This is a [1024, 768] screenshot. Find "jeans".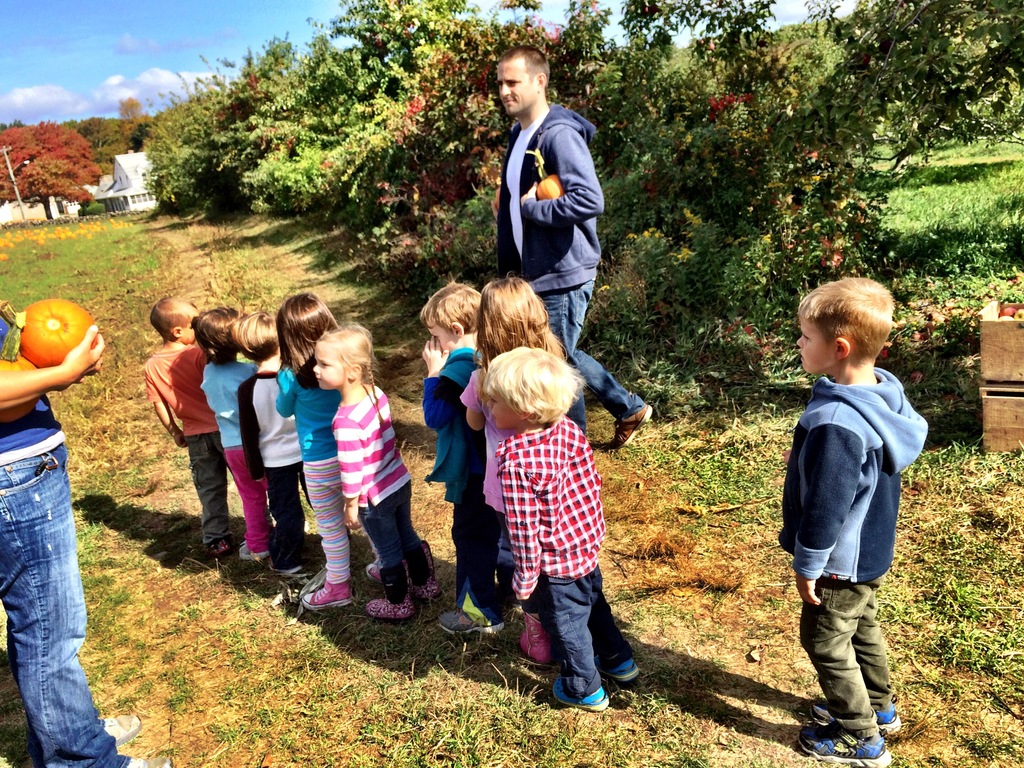
Bounding box: [x1=803, y1=582, x2=888, y2=724].
